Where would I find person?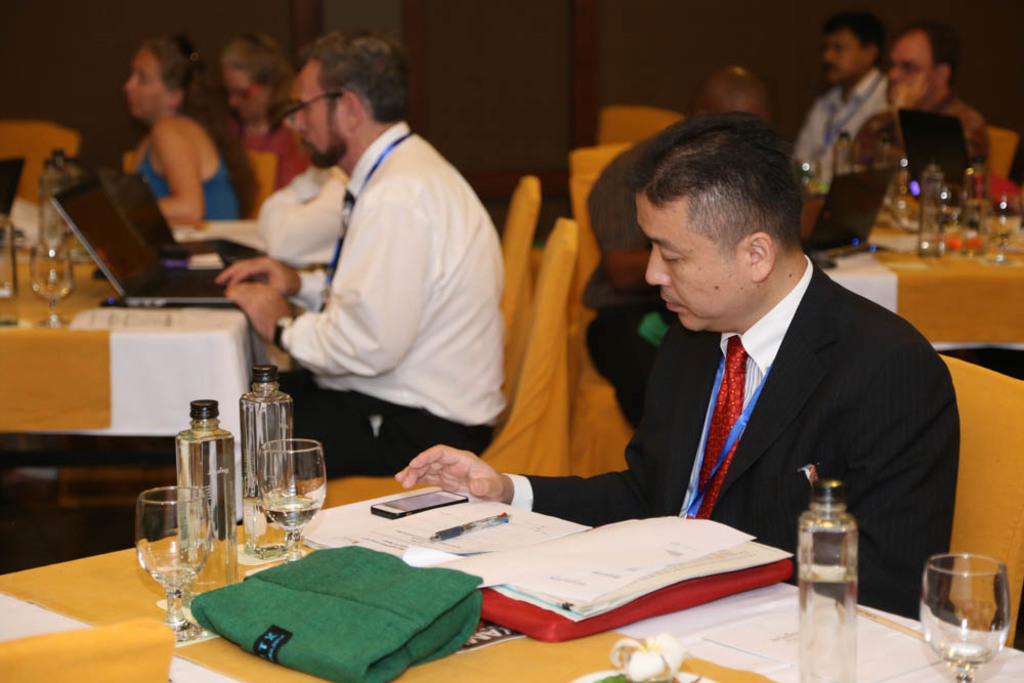
At x1=787 y1=11 x2=891 y2=198.
